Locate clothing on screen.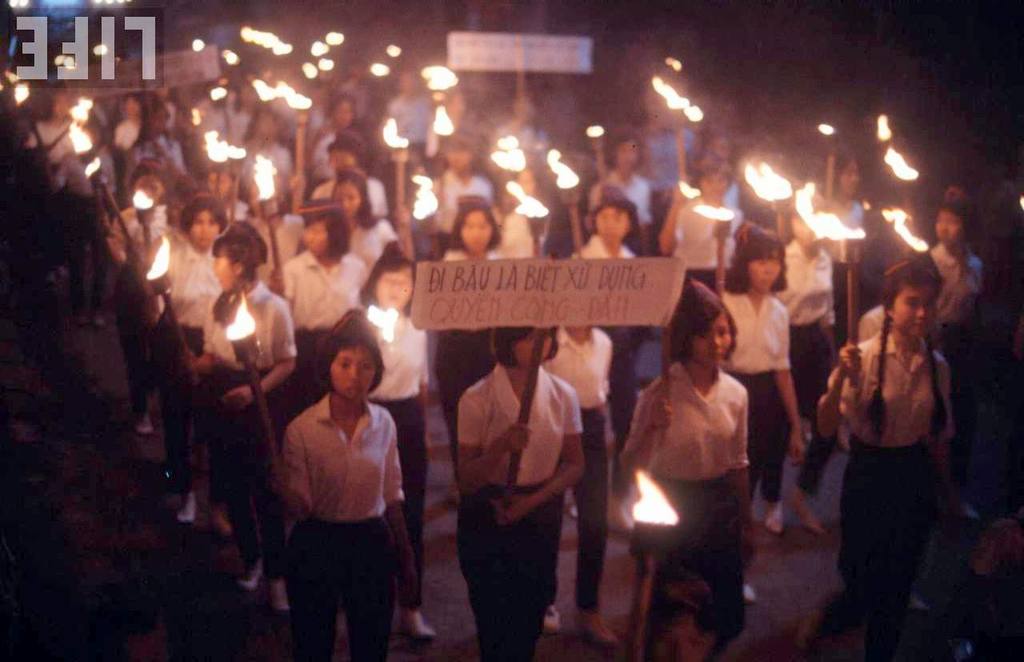
On screen at l=261, t=363, r=409, b=640.
